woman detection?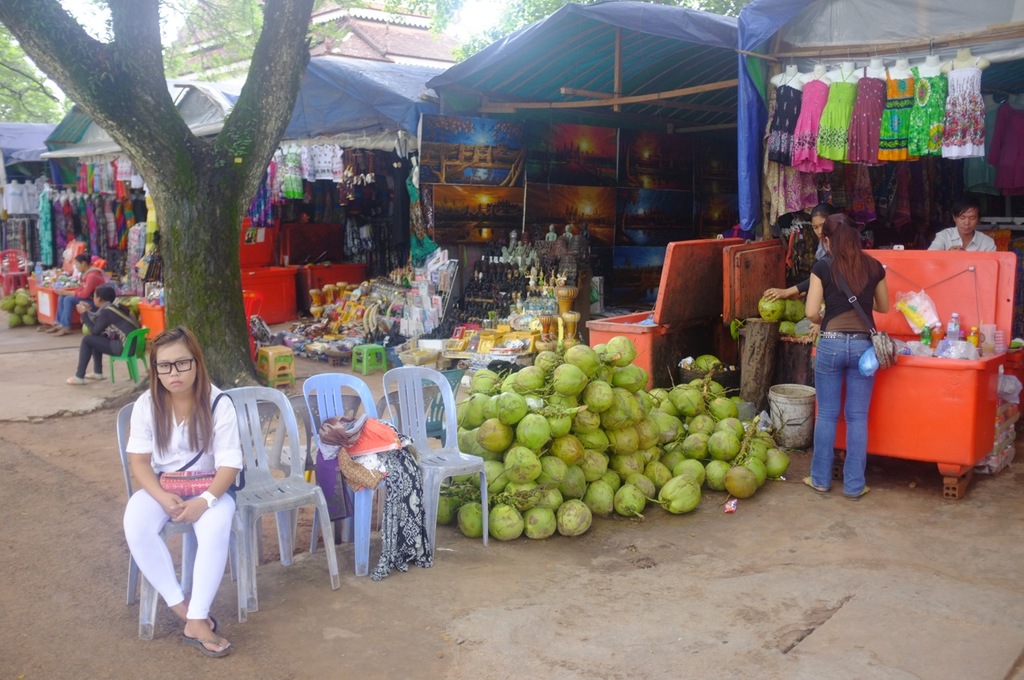
[left=118, top=322, right=236, bottom=666]
